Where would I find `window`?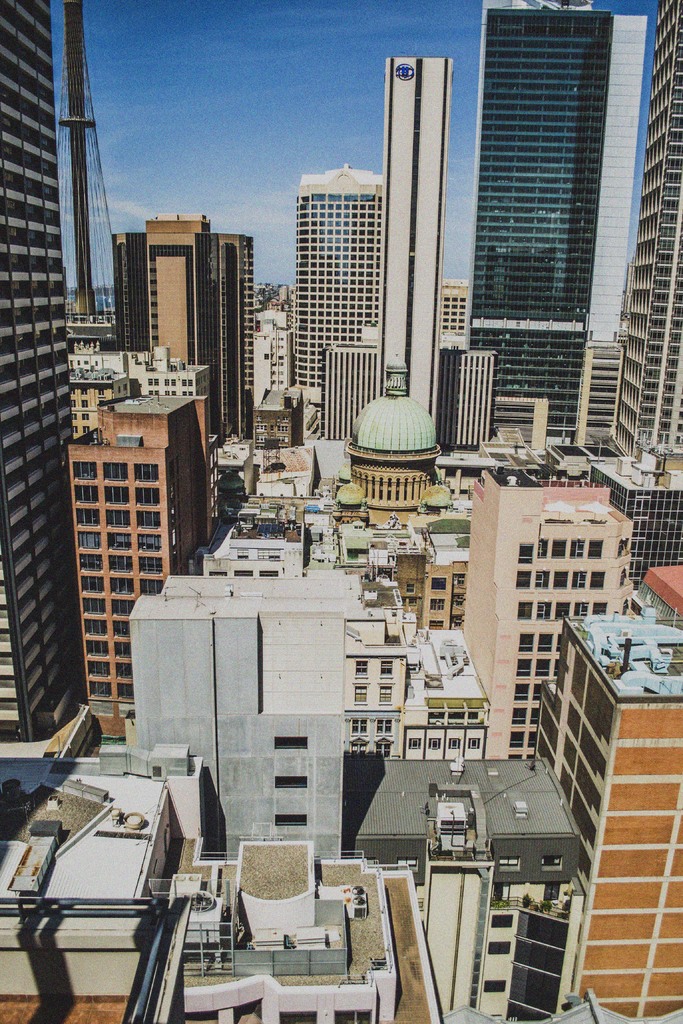
At 113 641 132 660.
